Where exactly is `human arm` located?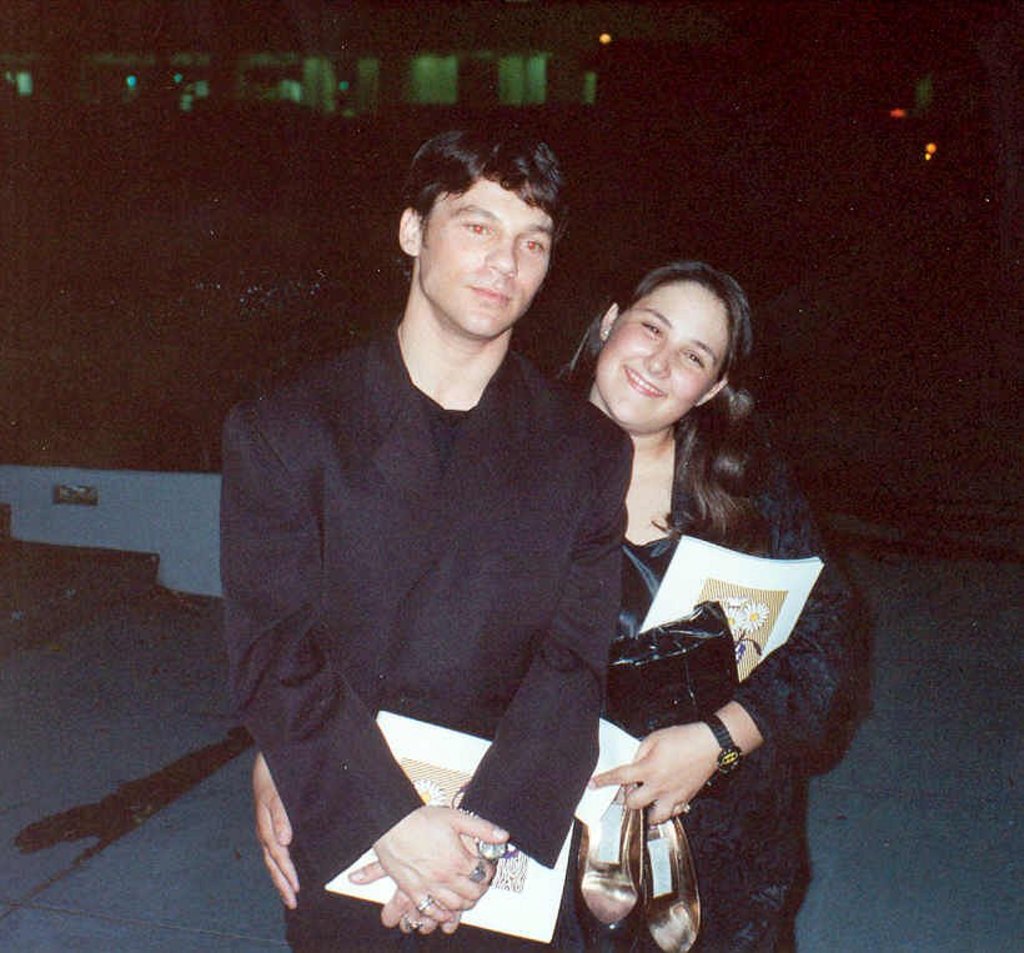
Its bounding box is bbox=(591, 470, 865, 823).
